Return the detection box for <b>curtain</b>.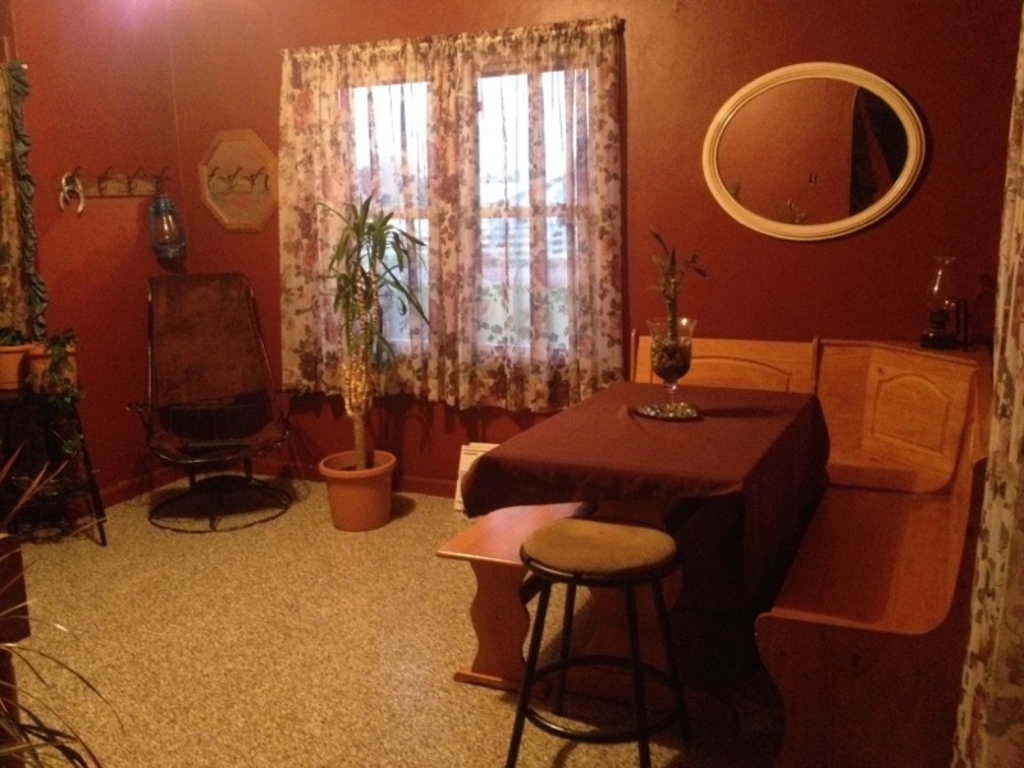
BBox(950, 6, 1023, 767).
